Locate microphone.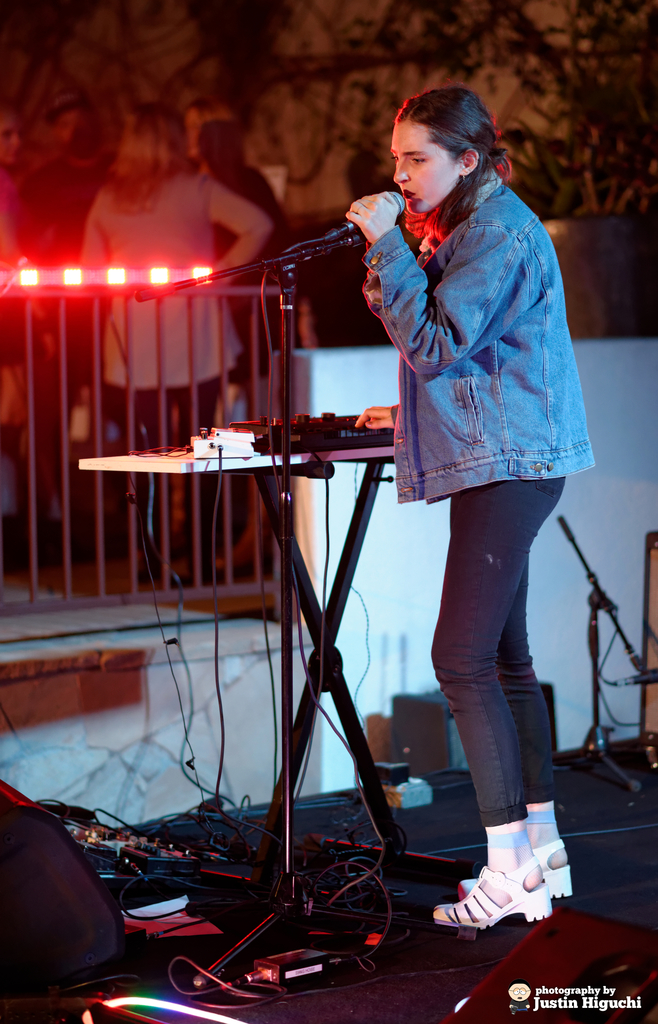
Bounding box: [326,195,407,233].
